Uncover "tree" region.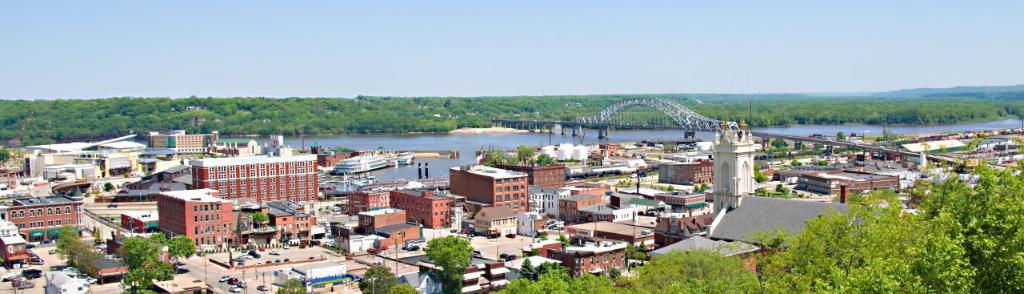
Uncovered: (left=358, top=260, right=398, bottom=293).
